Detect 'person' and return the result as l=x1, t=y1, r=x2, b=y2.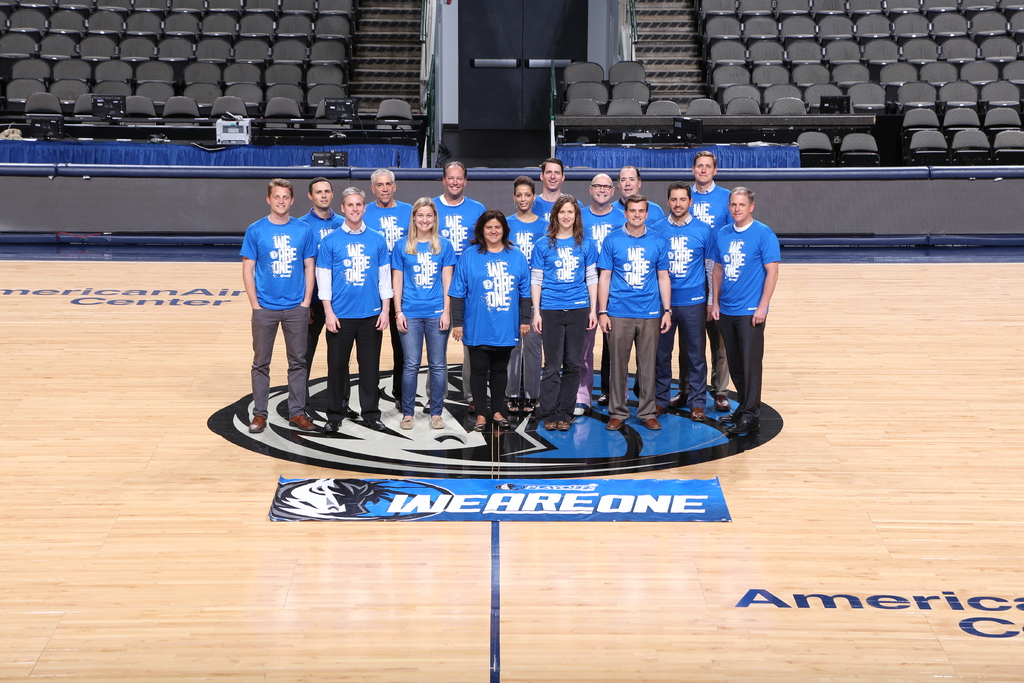
l=362, t=165, r=413, b=413.
